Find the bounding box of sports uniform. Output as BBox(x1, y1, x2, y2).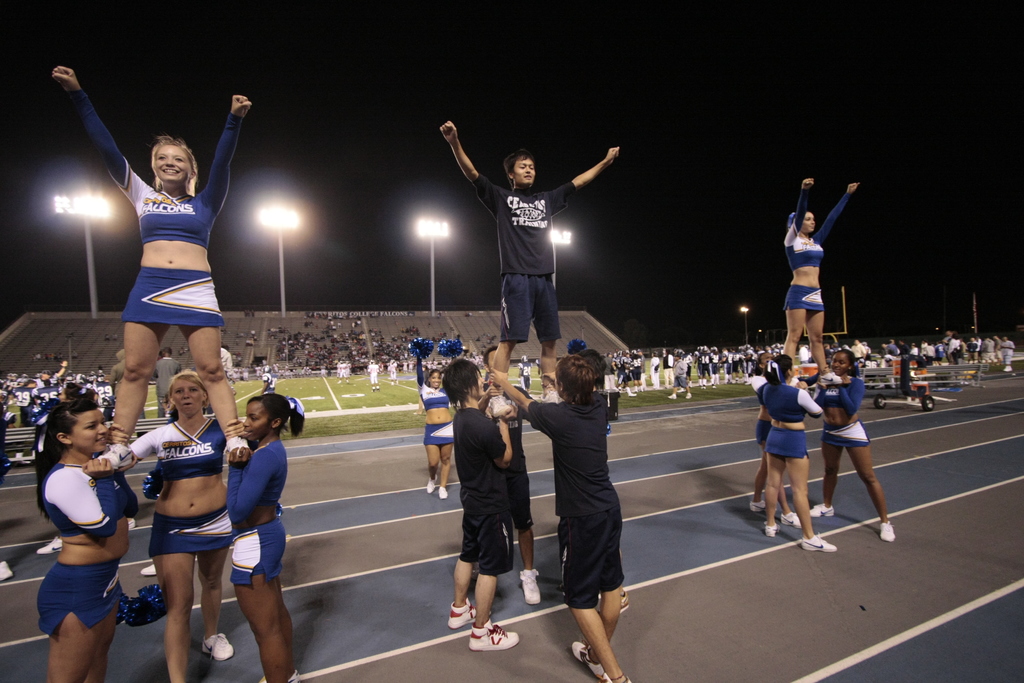
BBox(61, 88, 248, 333).
